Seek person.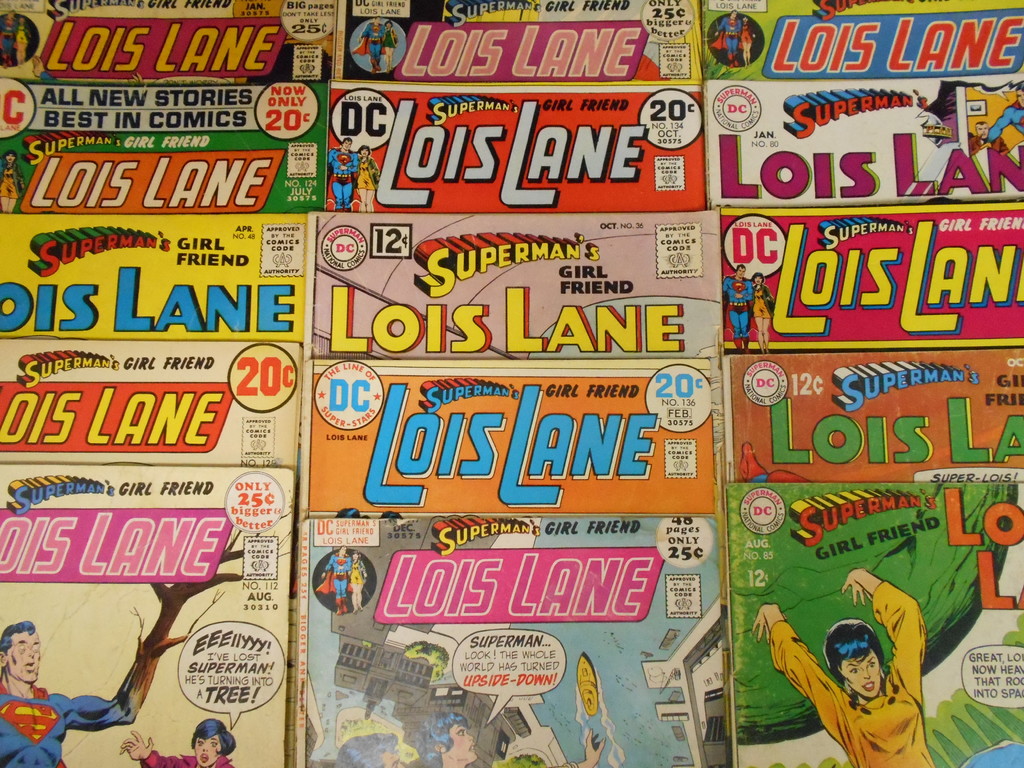
Rect(355, 145, 380, 212).
